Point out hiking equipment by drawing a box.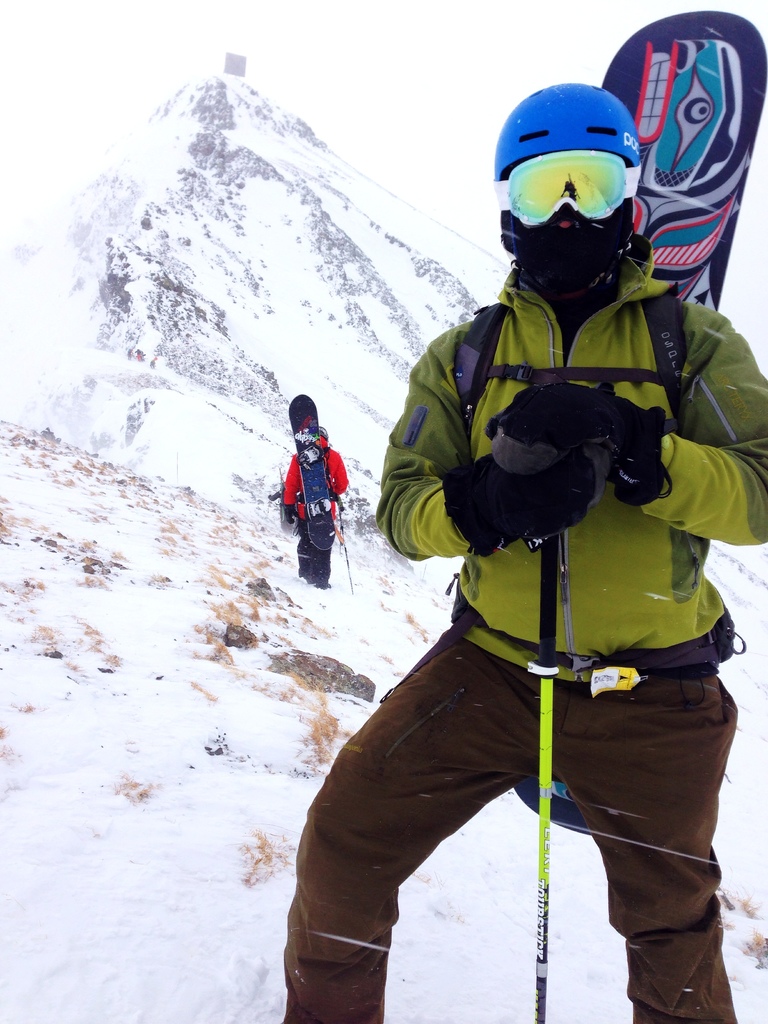
bbox=[482, 80, 650, 188].
